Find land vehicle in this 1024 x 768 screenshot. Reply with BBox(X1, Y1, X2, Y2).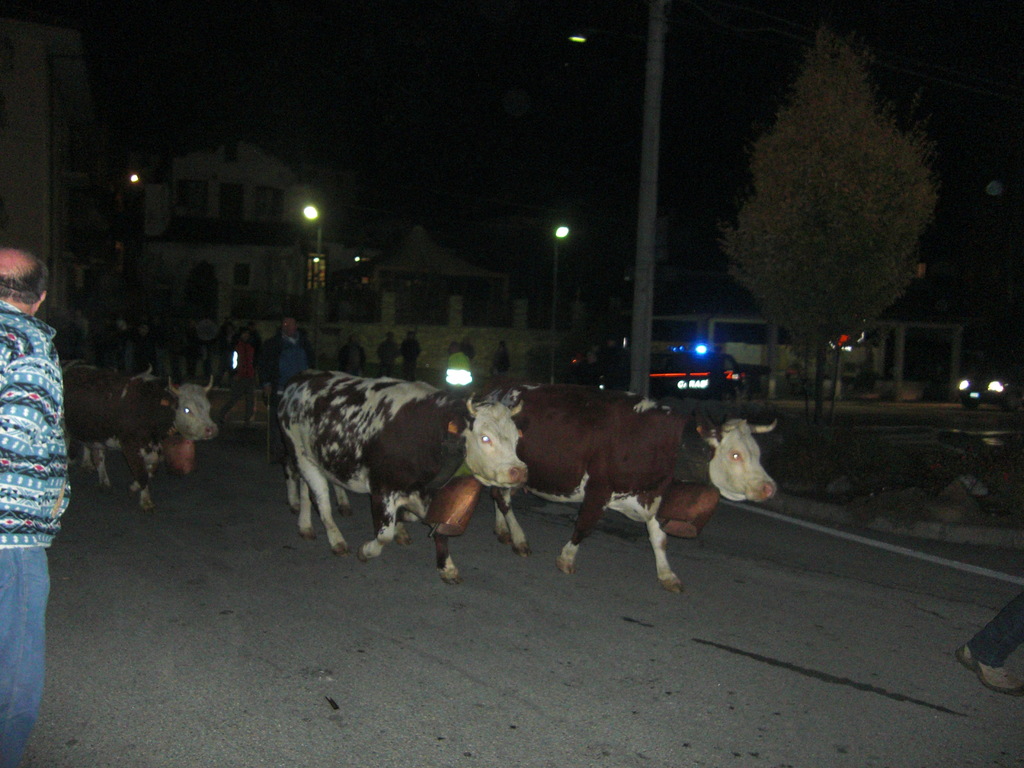
BBox(645, 348, 743, 399).
